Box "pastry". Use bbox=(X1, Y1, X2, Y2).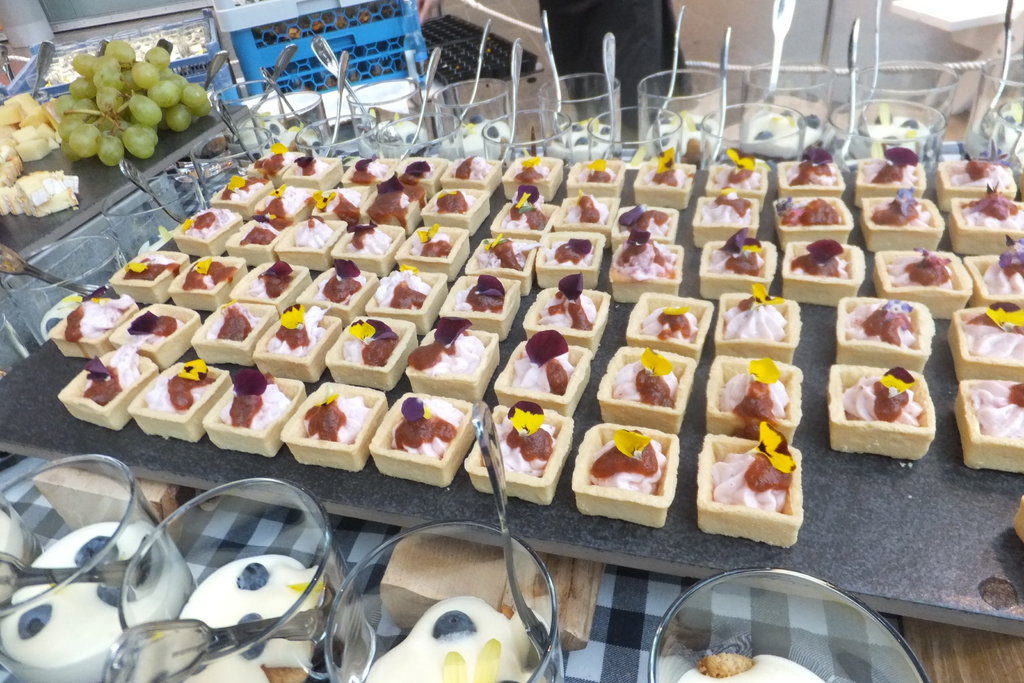
bbox=(771, 145, 854, 197).
